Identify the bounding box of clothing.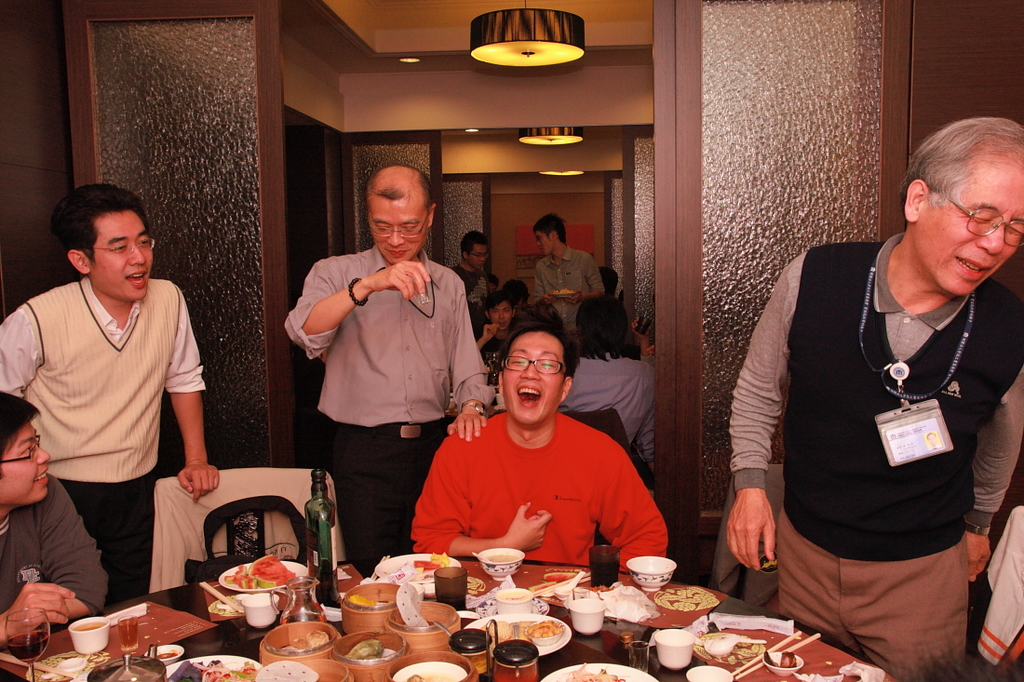
<box>530,234,600,348</box>.
